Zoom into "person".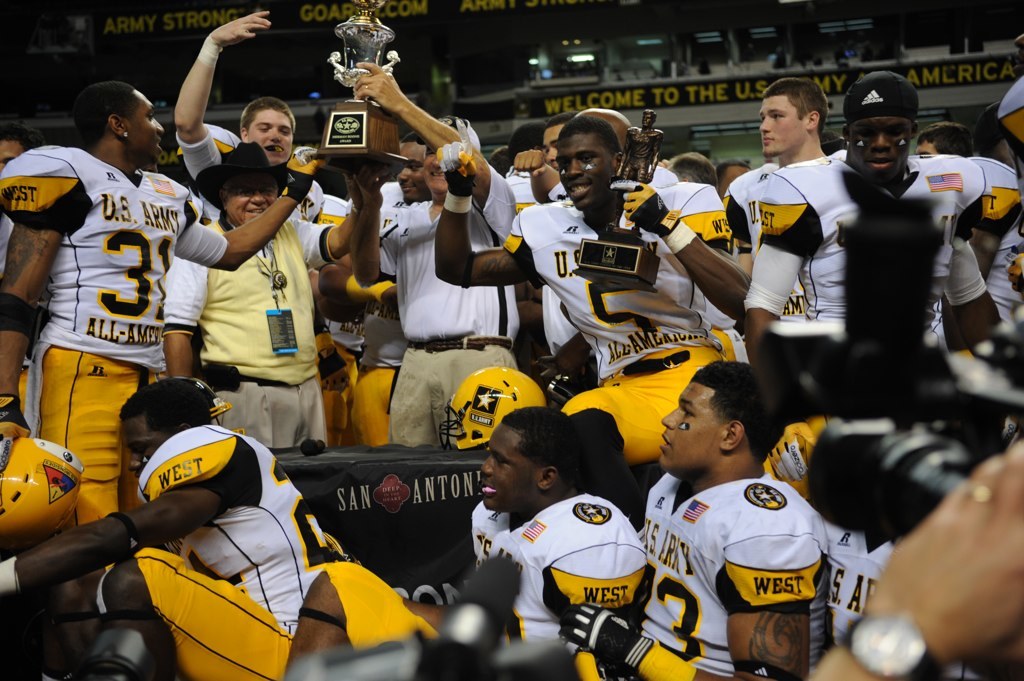
Zoom target: (x1=153, y1=0, x2=340, y2=278).
